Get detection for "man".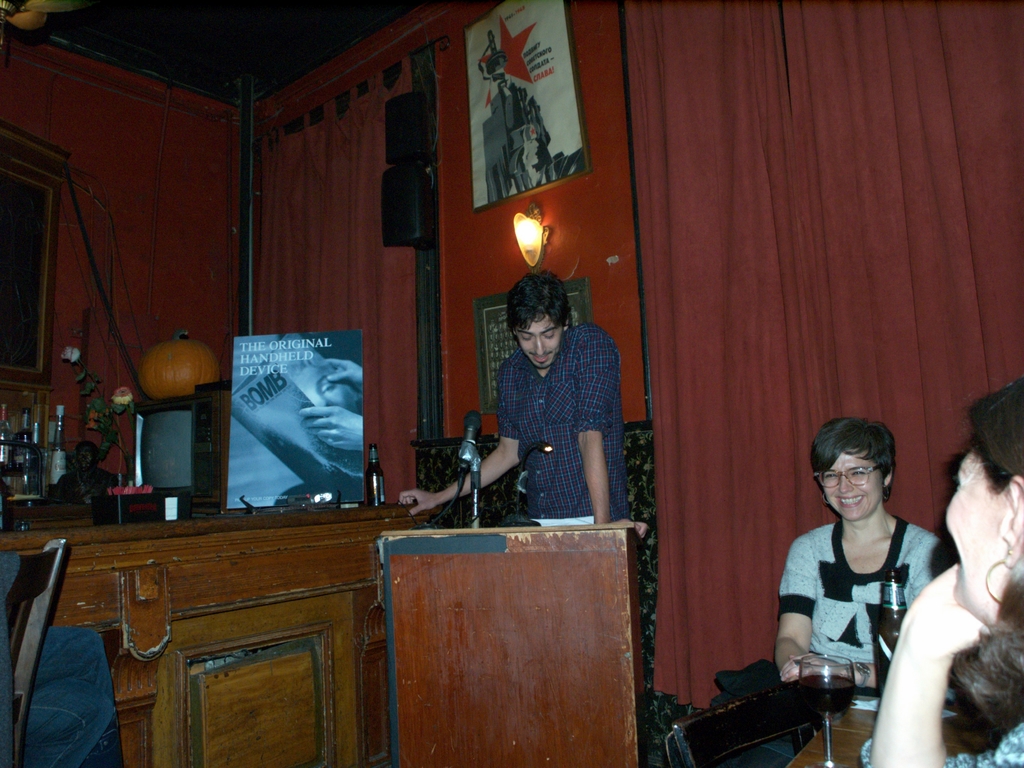
Detection: bbox=(399, 268, 661, 553).
